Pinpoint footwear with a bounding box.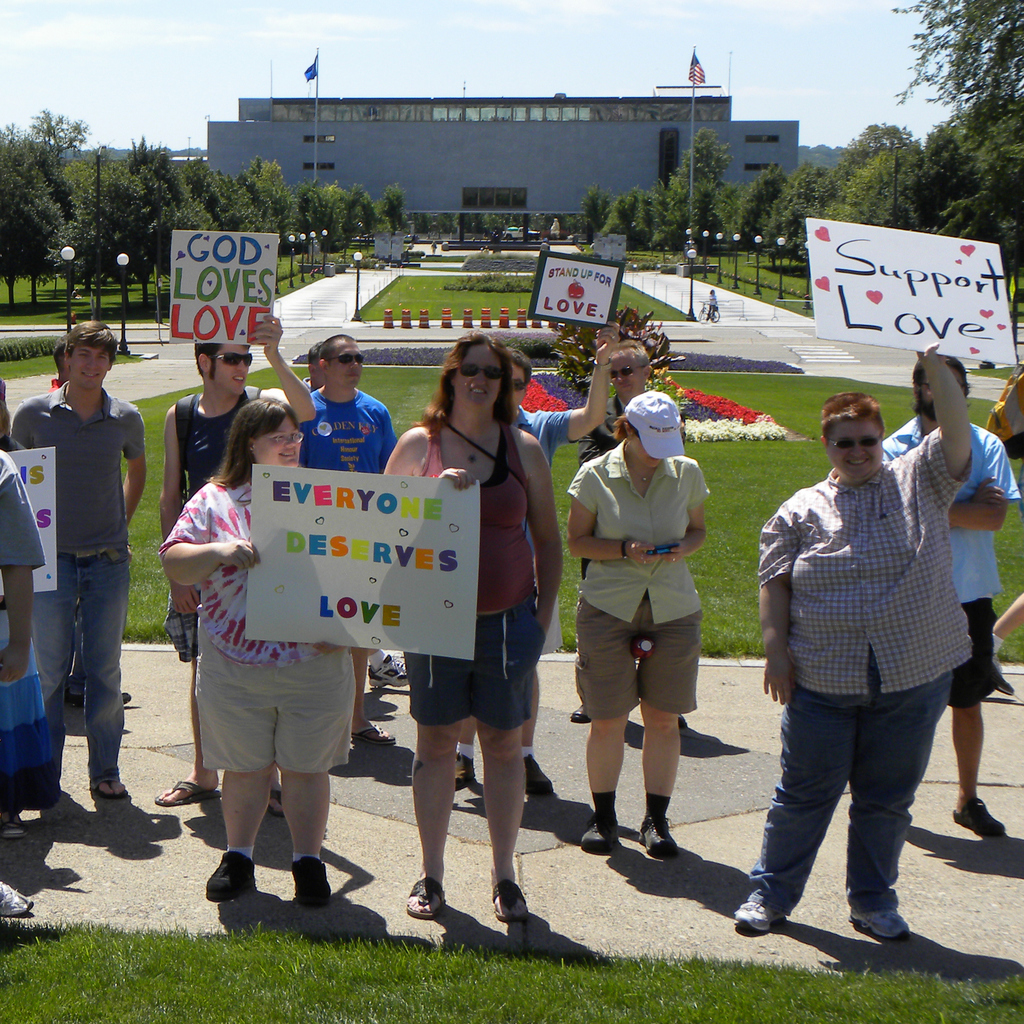
detection(520, 748, 555, 801).
